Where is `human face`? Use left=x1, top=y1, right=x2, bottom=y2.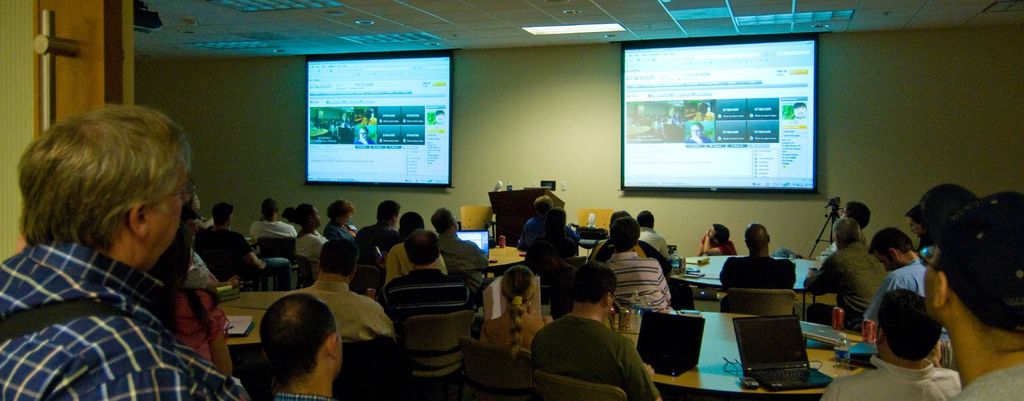
left=164, top=173, right=184, bottom=249.
